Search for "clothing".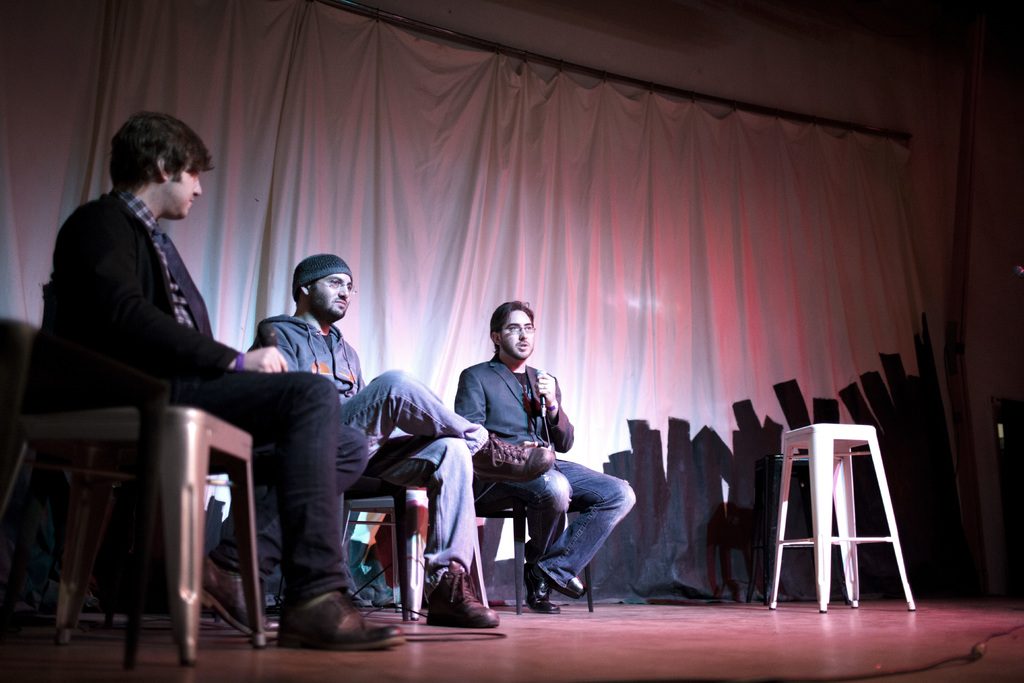
Found at 26 184 371 603.
